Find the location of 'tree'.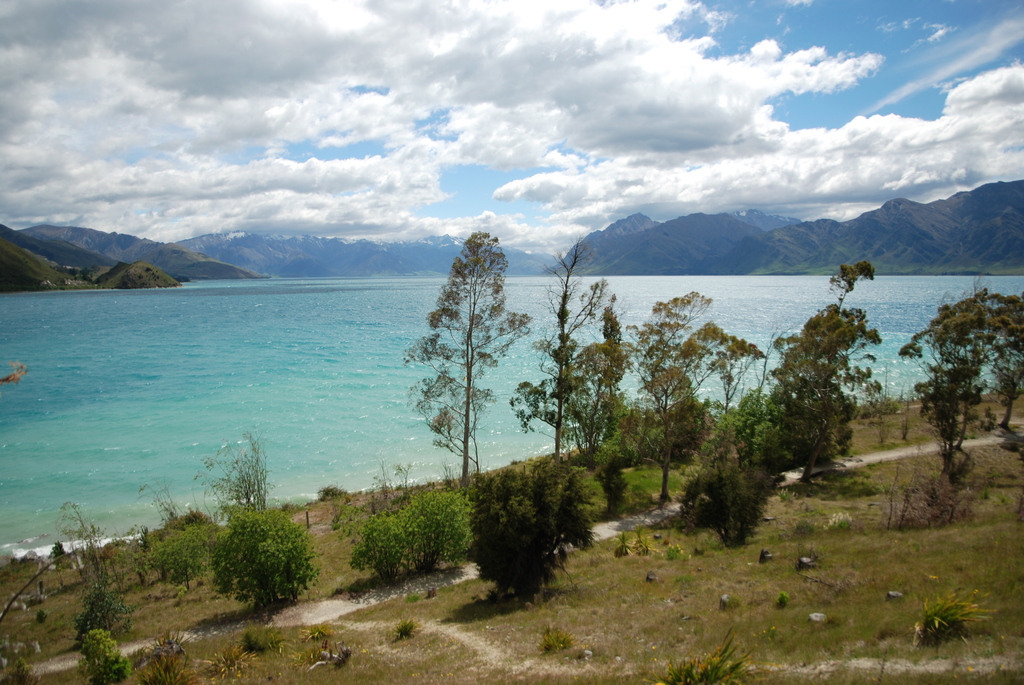
Location: box=[636, 287, 714, 494].
